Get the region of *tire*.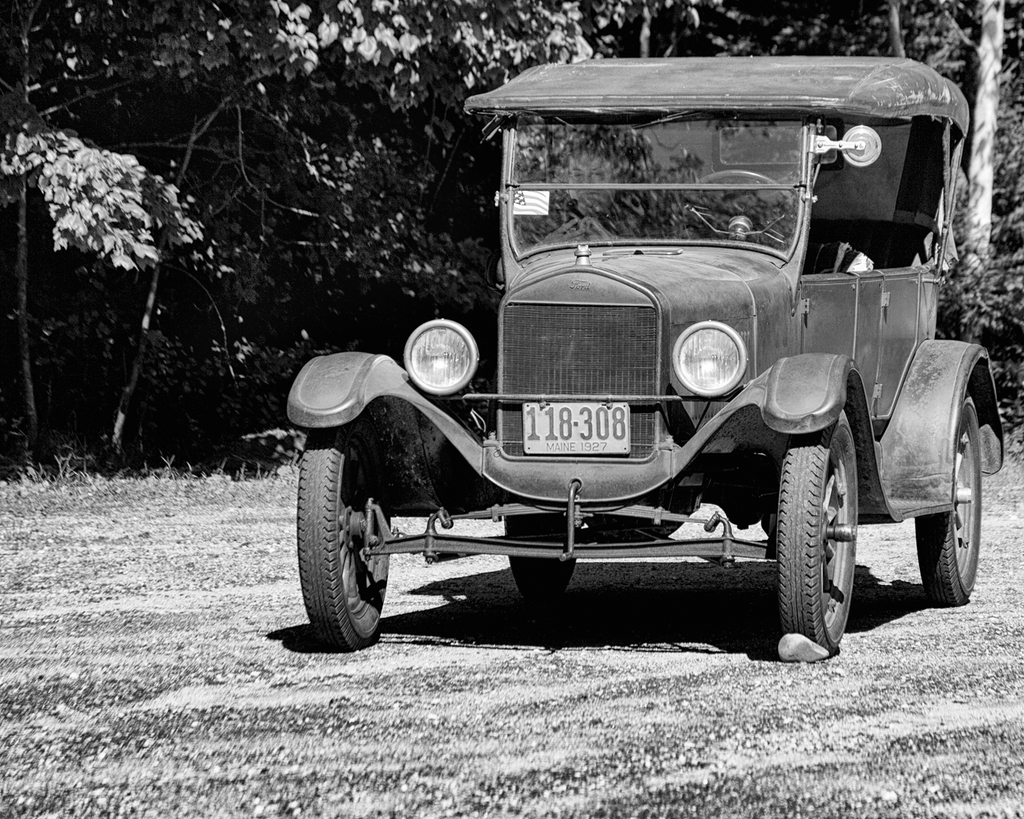
box=[501, 500, 583, 588].
